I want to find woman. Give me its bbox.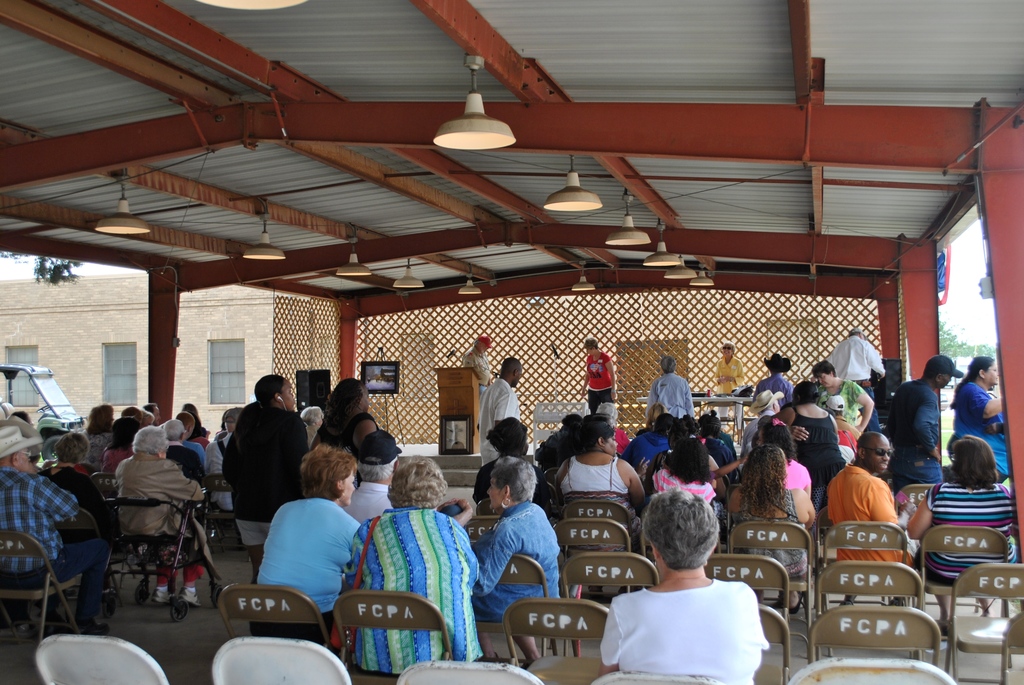
crop(905, 433, 1015, 631).
